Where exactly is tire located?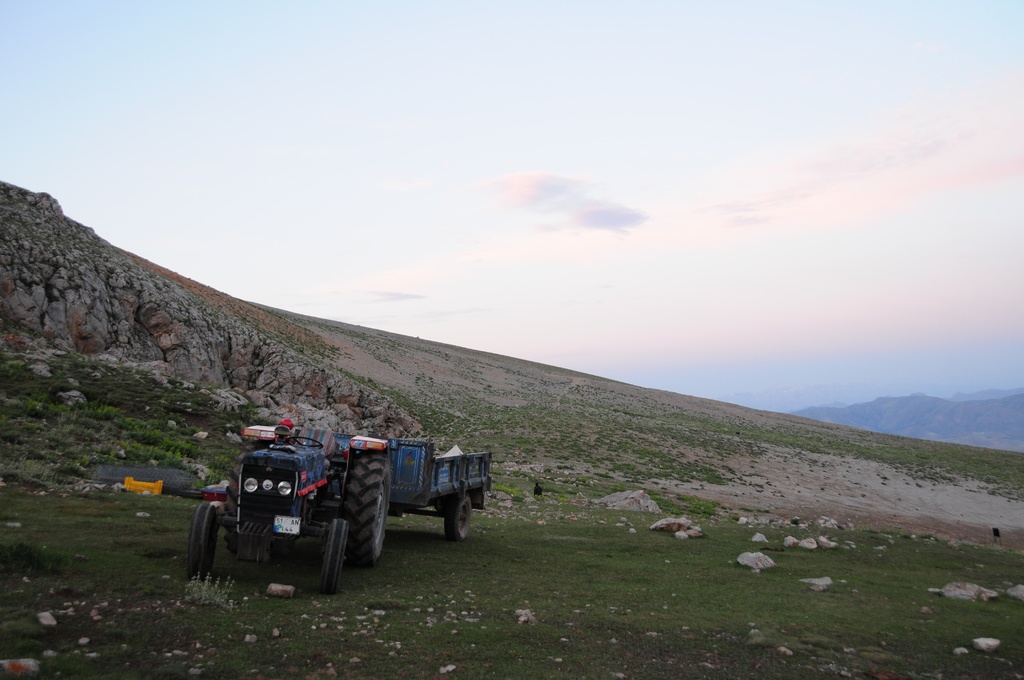
Its bounding box is 189/503/217/581.
